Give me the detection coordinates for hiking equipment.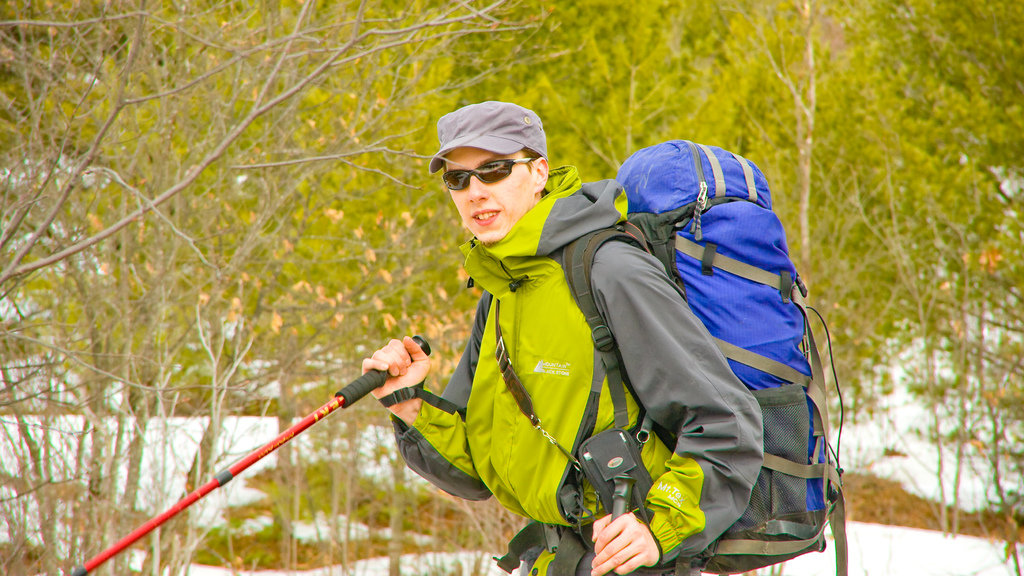
488, 127, 858, 575.
